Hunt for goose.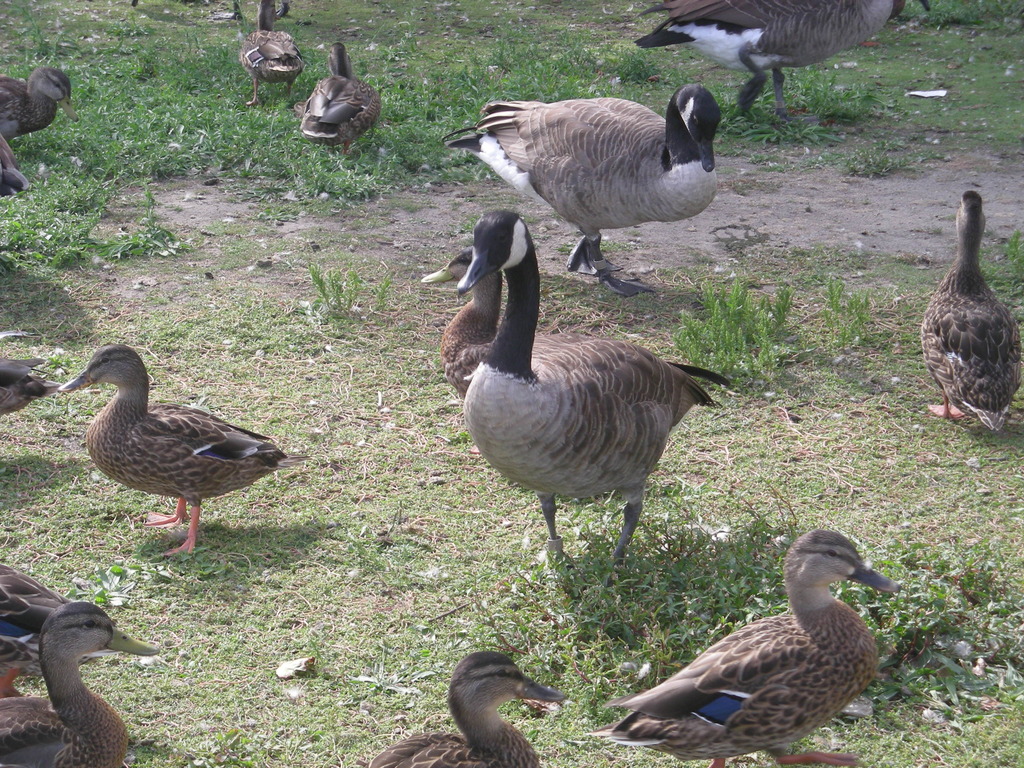
Hunted down at BBox(292, 42, 376, 156).
